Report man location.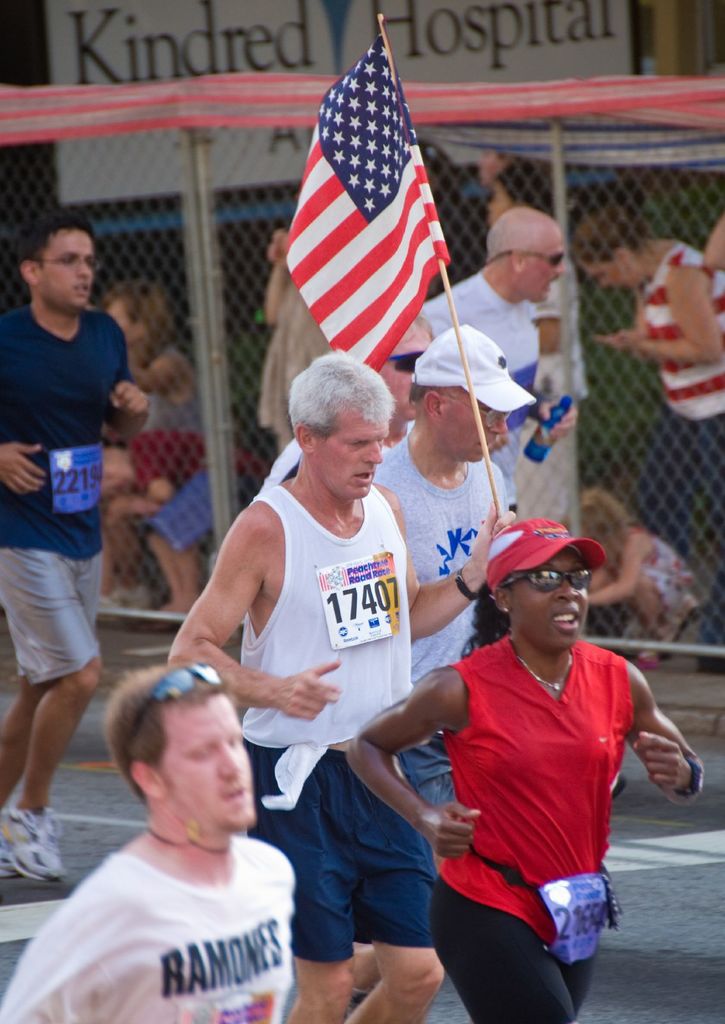
Report: {"left": 0, "top": 211, "right": 150, "bottom": 884}.
